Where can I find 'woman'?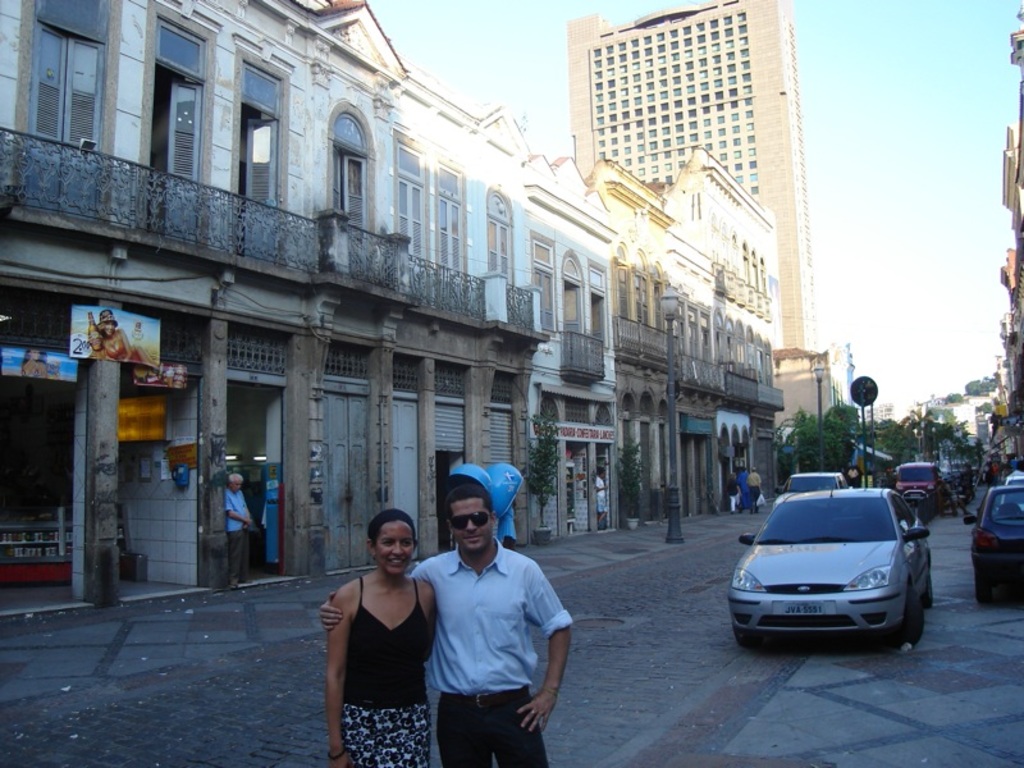
You can find it at select_region(726, 472, 742, 517).
